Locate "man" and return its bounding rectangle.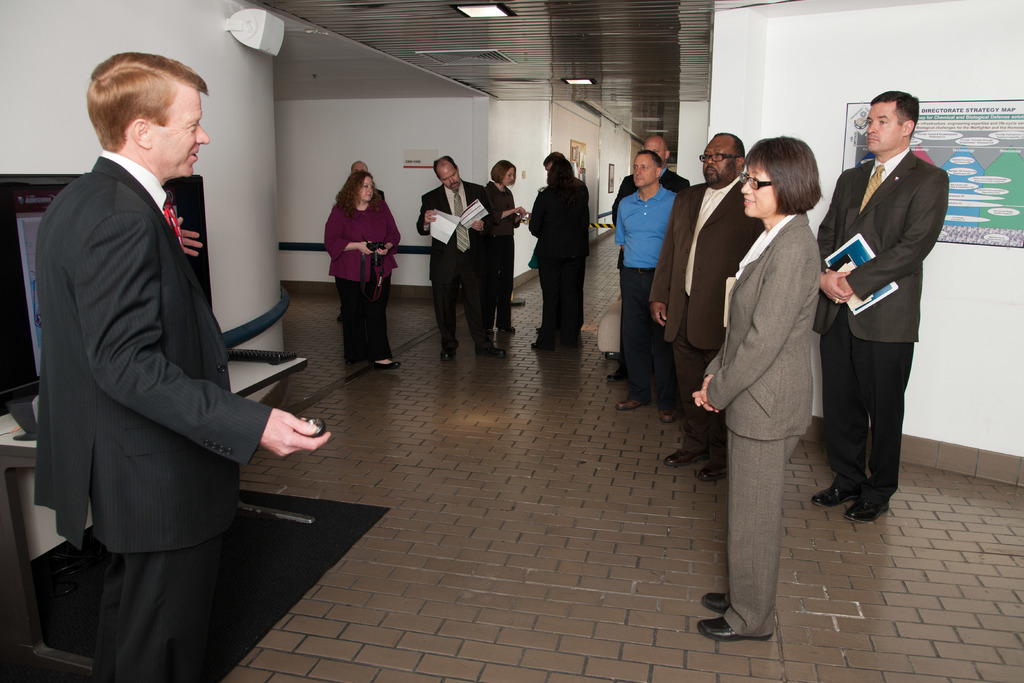
x1=816, y1=72, x2=953, y2=537.
